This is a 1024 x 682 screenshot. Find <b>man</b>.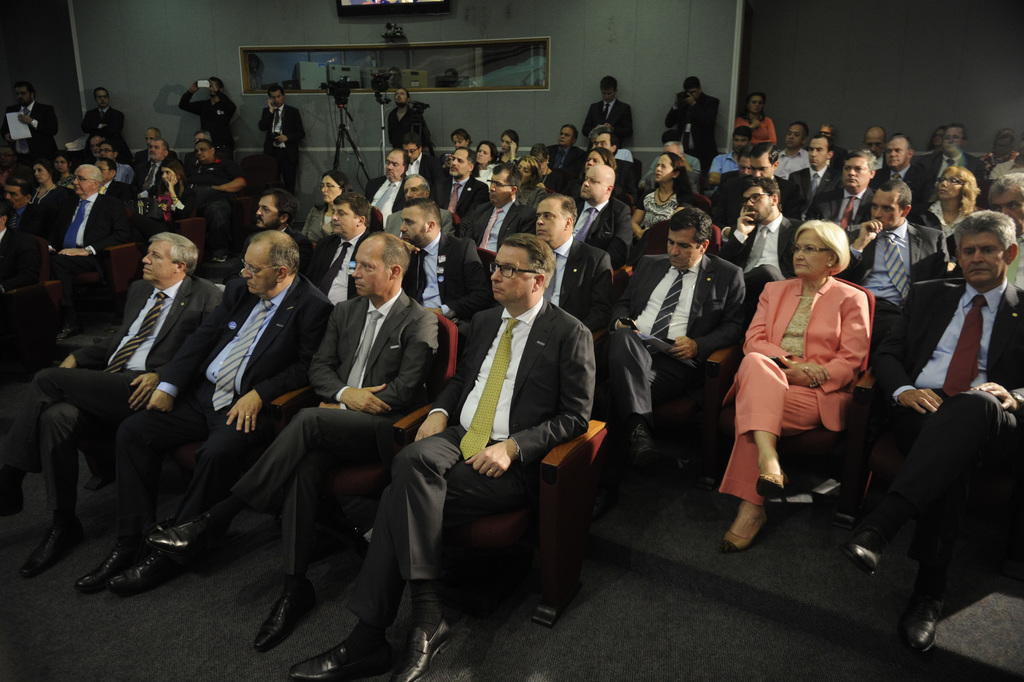
Bounding box: <bbox>388, 86, 435, 164</bbox>.
